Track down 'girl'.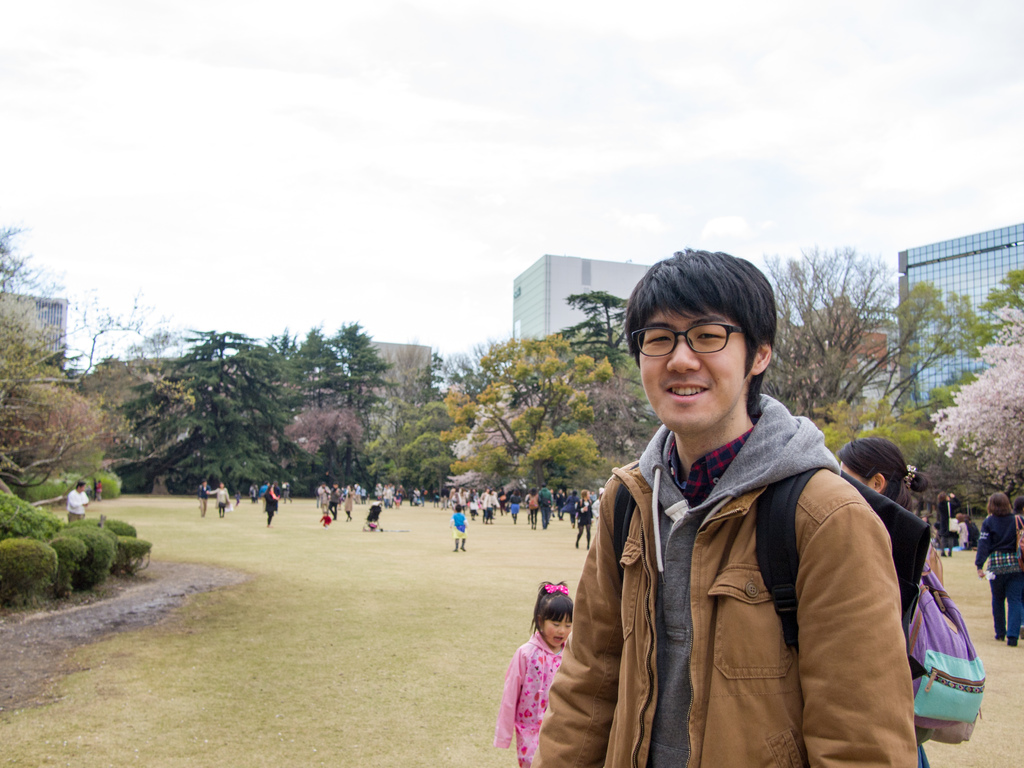
Tracked to <box>493,582,574,767</box>.
